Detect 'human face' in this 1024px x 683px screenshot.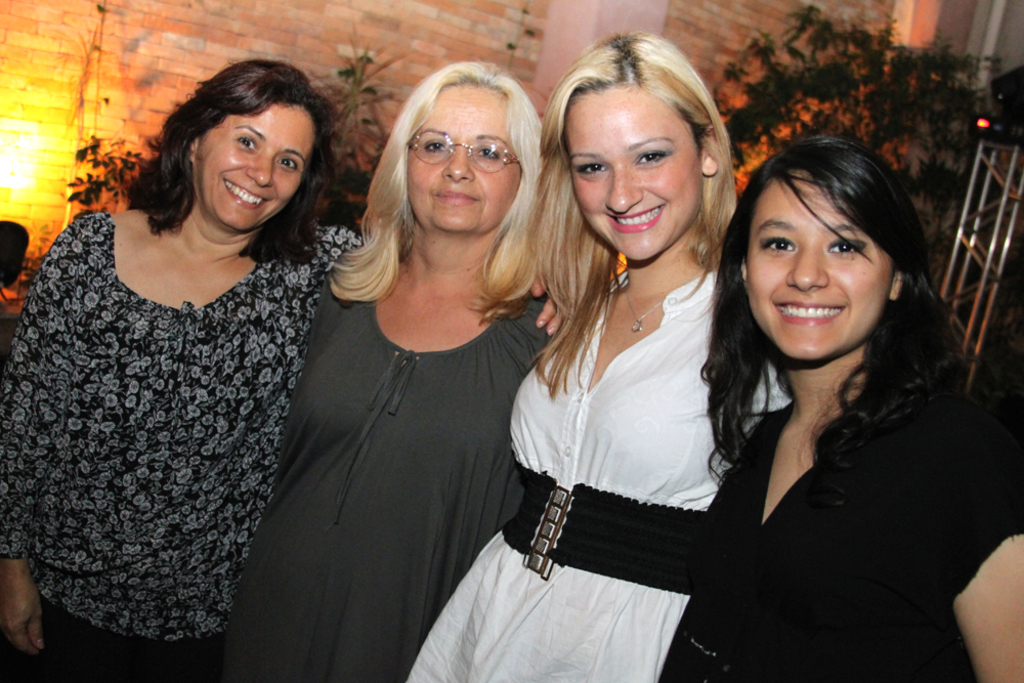
Detection: rect(744, 165, 899, 362).
